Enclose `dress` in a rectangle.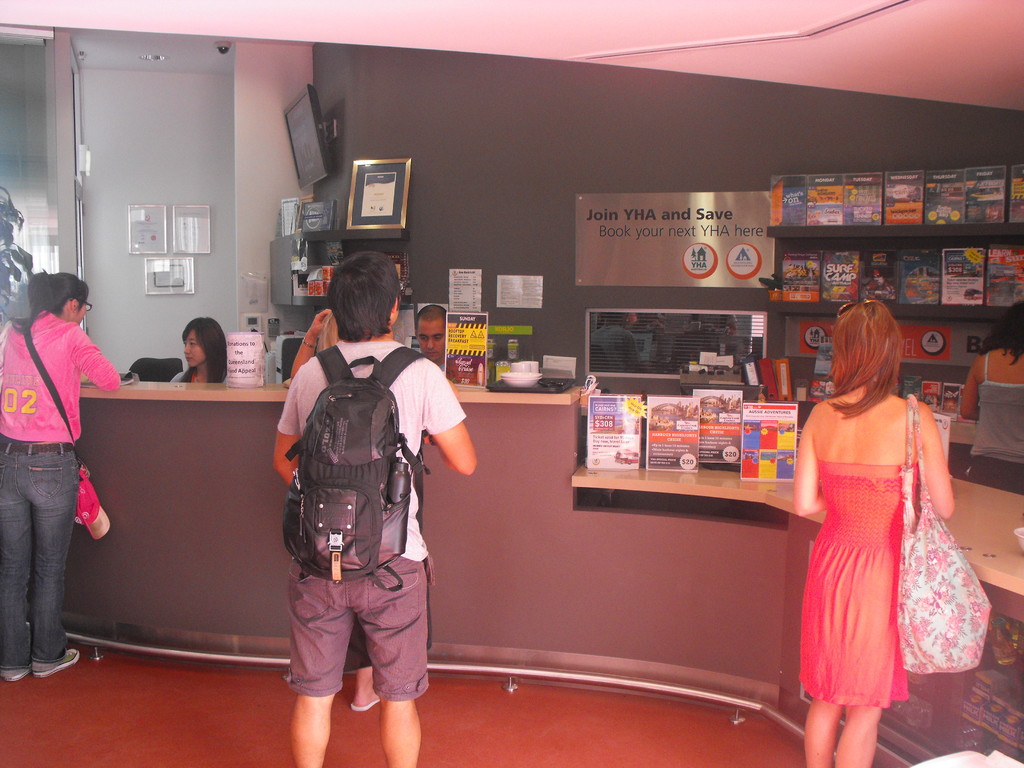
{"left": 797, "top": 465, "right": 911, "bottom": 701}.
